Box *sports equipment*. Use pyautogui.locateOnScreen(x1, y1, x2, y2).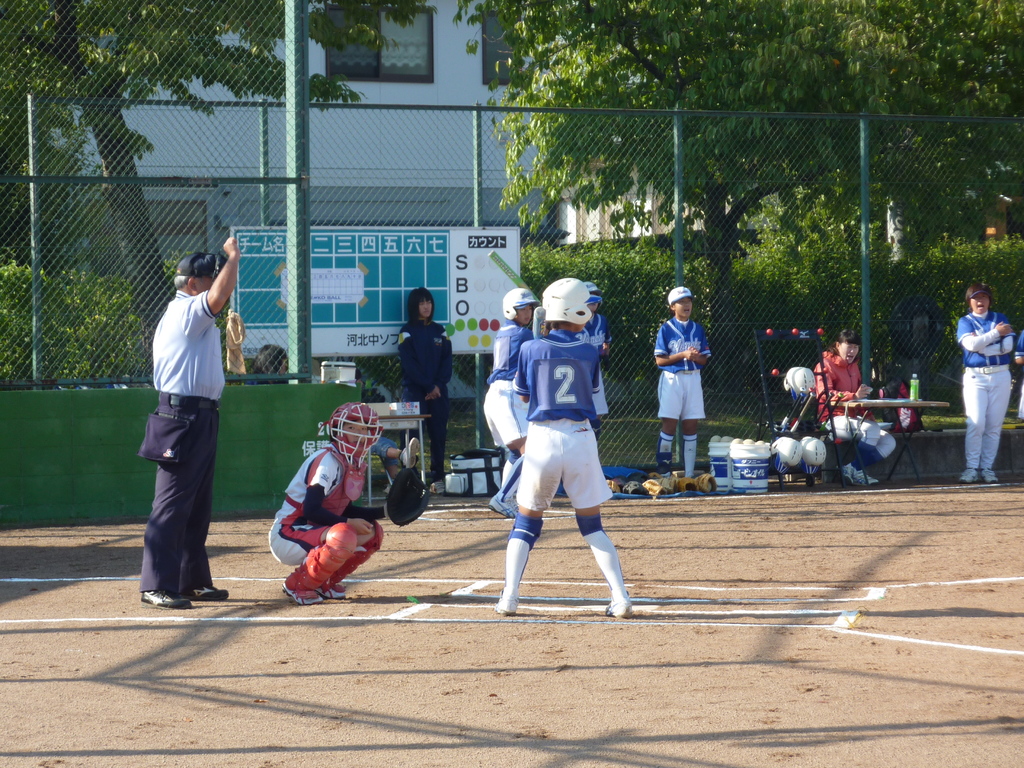
pyautogui.locateOnScreen(790, 397, 816, 434).
